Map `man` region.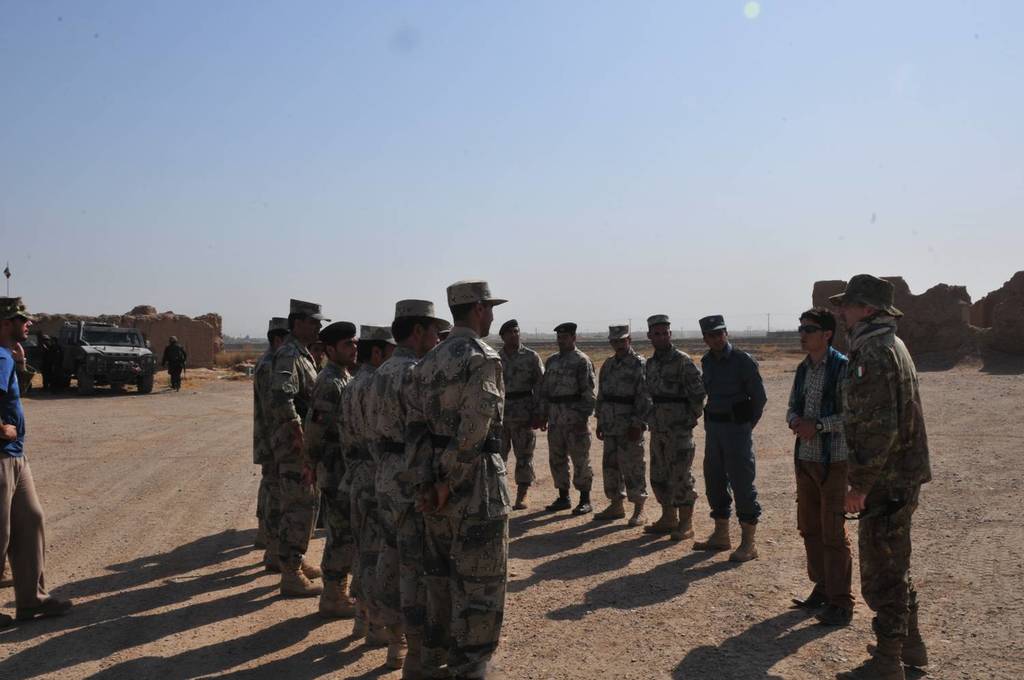
Mapped to (0, 296, 71, 625).
